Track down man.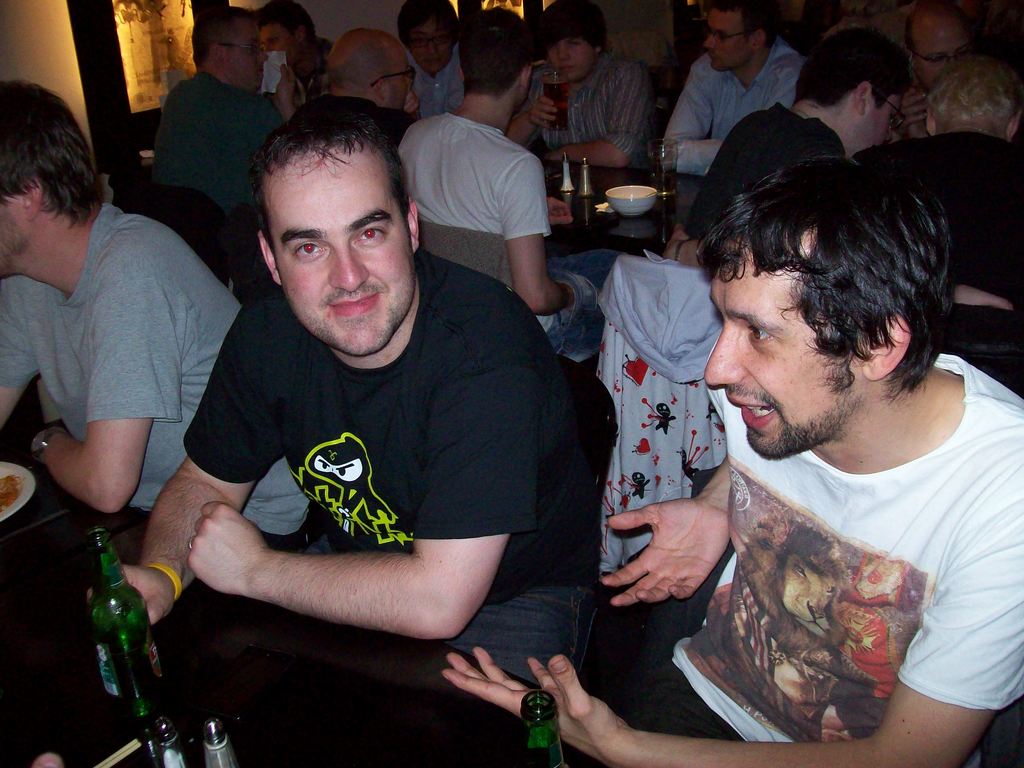
Tracked to (left=113, top=86, right=632, bottom=760).
